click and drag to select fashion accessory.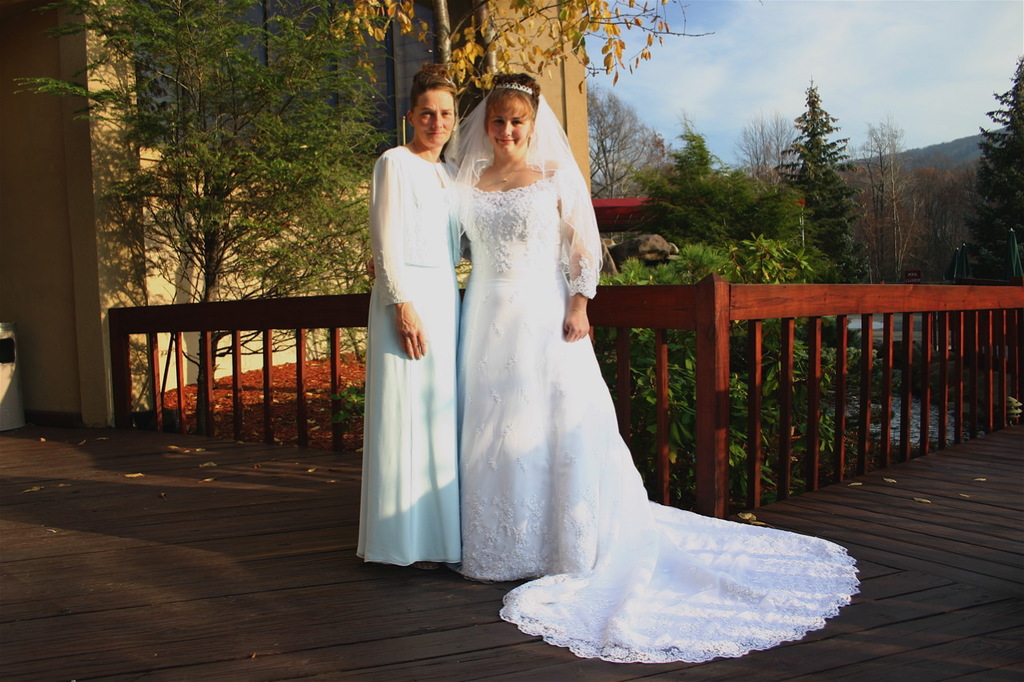
Selection: crop(494, 82, 534, 100).
